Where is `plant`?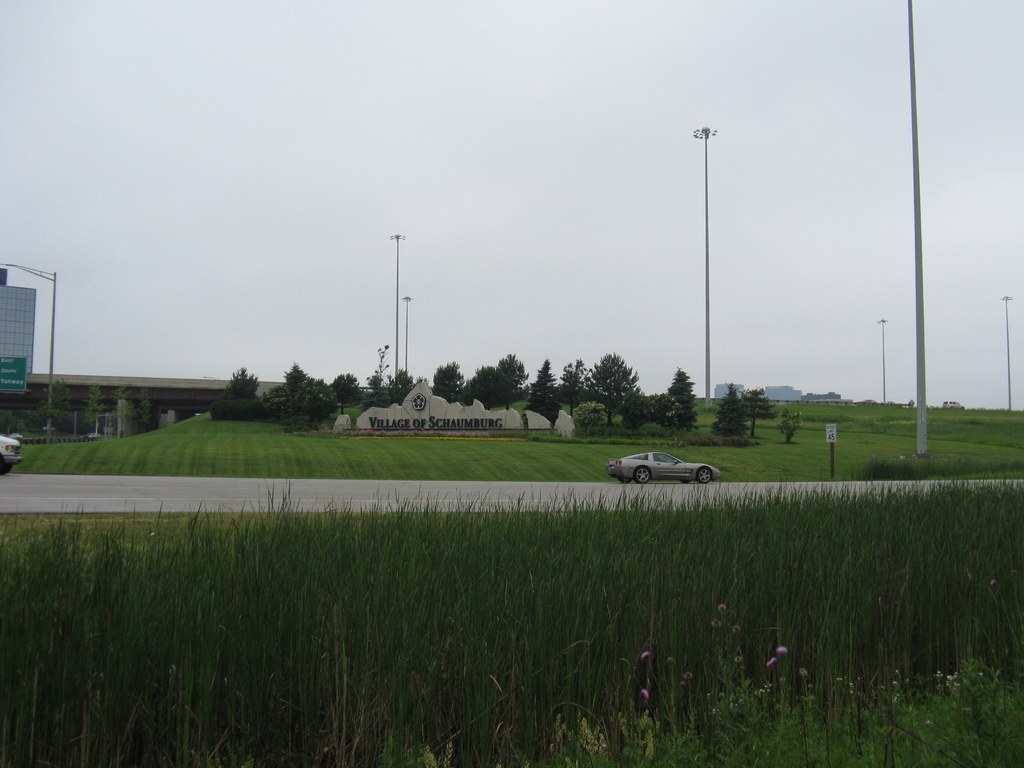
(left=778, top=408, right=801, bottom=444).
